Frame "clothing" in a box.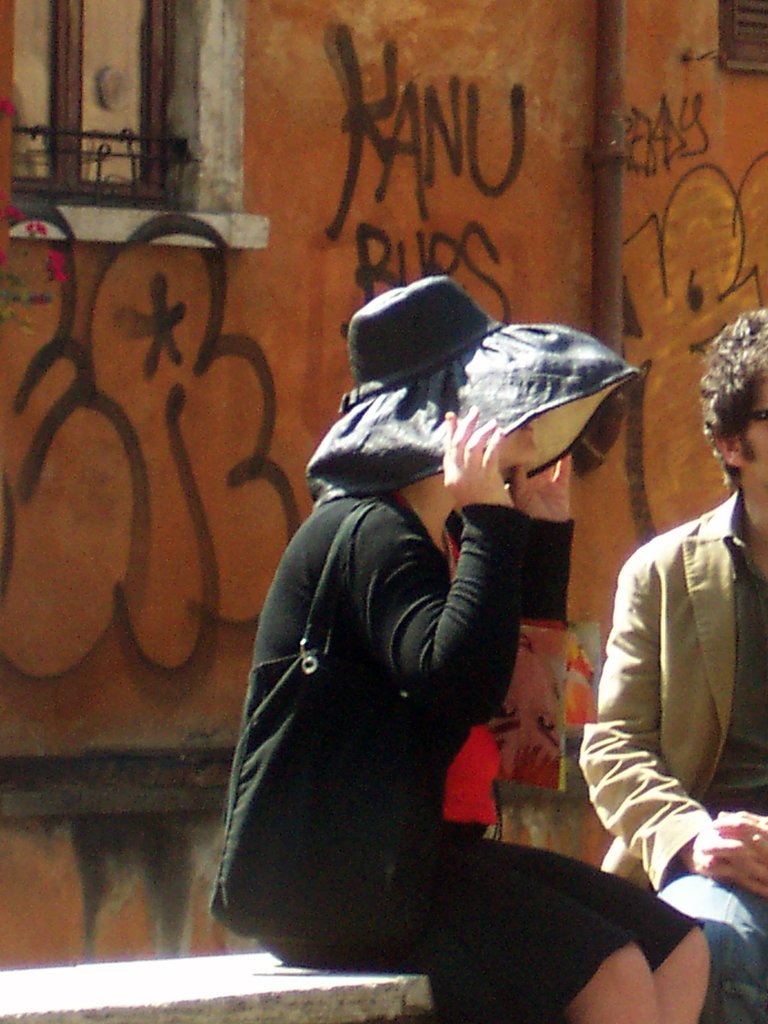
{"left": 209, "top": 490, "right": 705, "bottom": 1023}.
